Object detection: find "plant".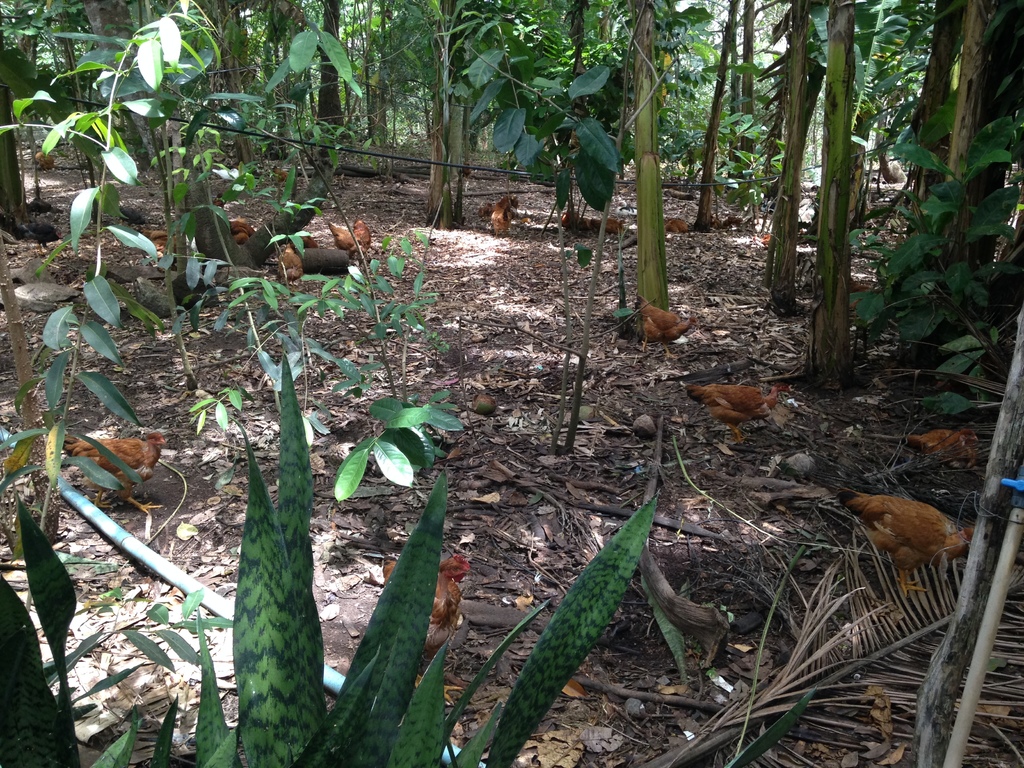
(0,353,812,767).
